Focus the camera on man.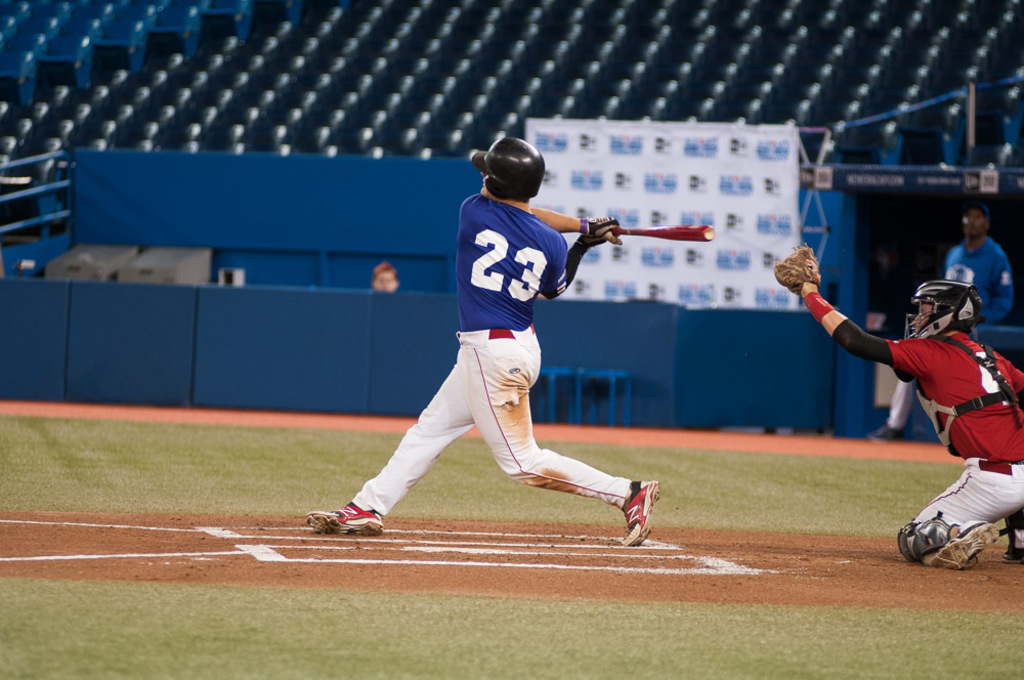
Focus region: (826,240,1022,551).
